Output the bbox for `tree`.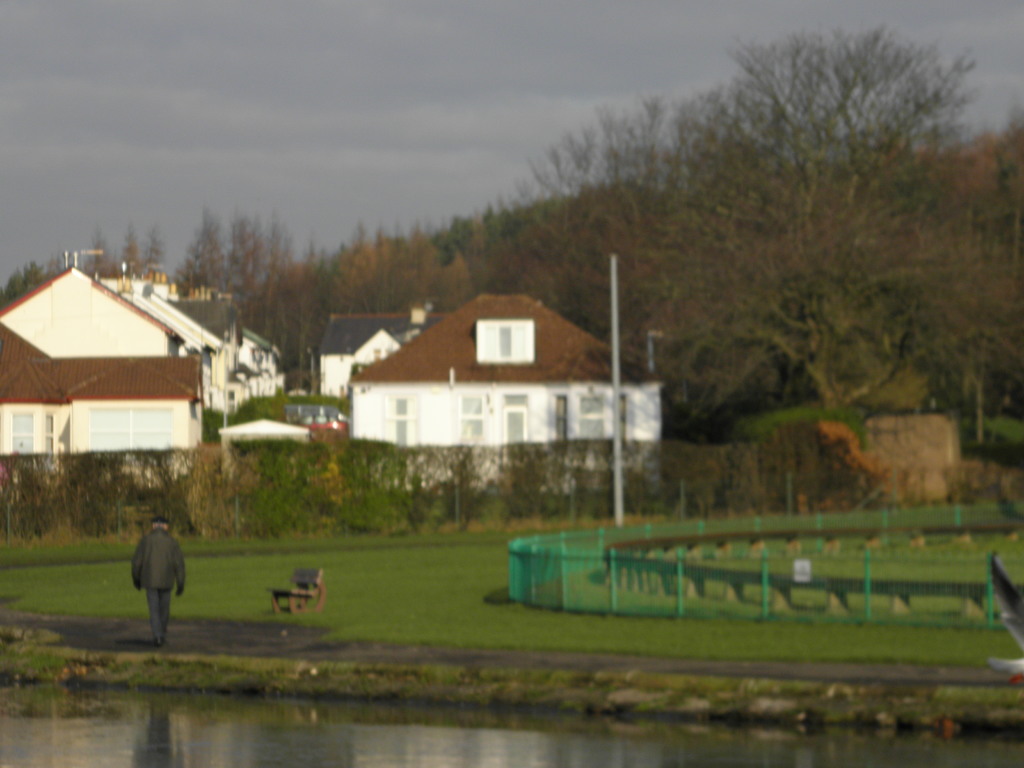
(x1=200, y1=387, x2=287, y2=444).
